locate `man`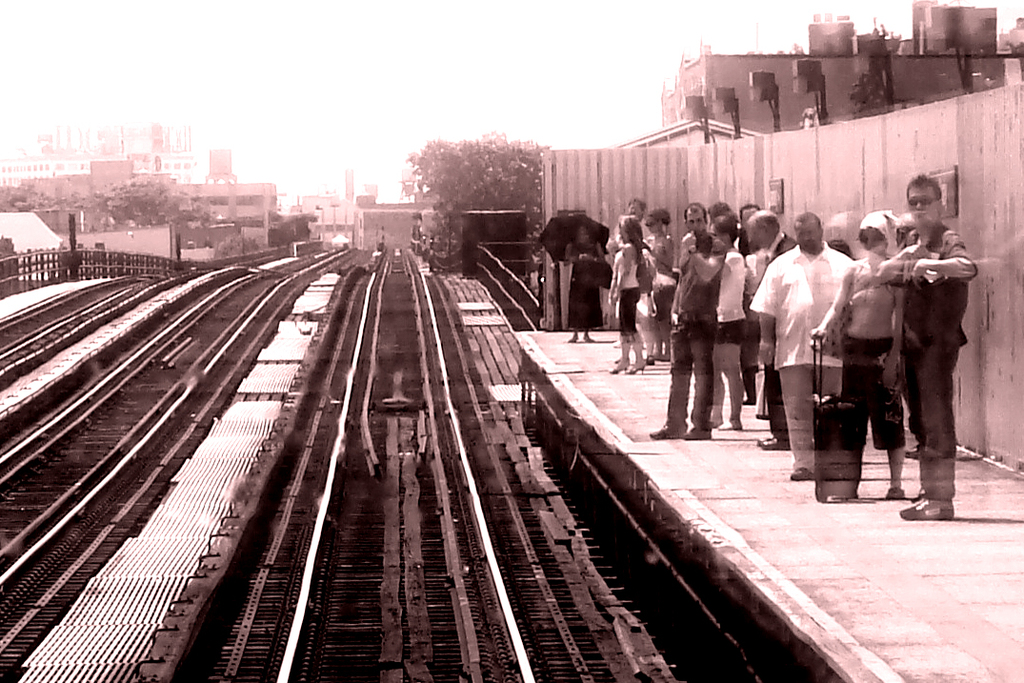
(left=644, top=196, right=728, bottom=437)
